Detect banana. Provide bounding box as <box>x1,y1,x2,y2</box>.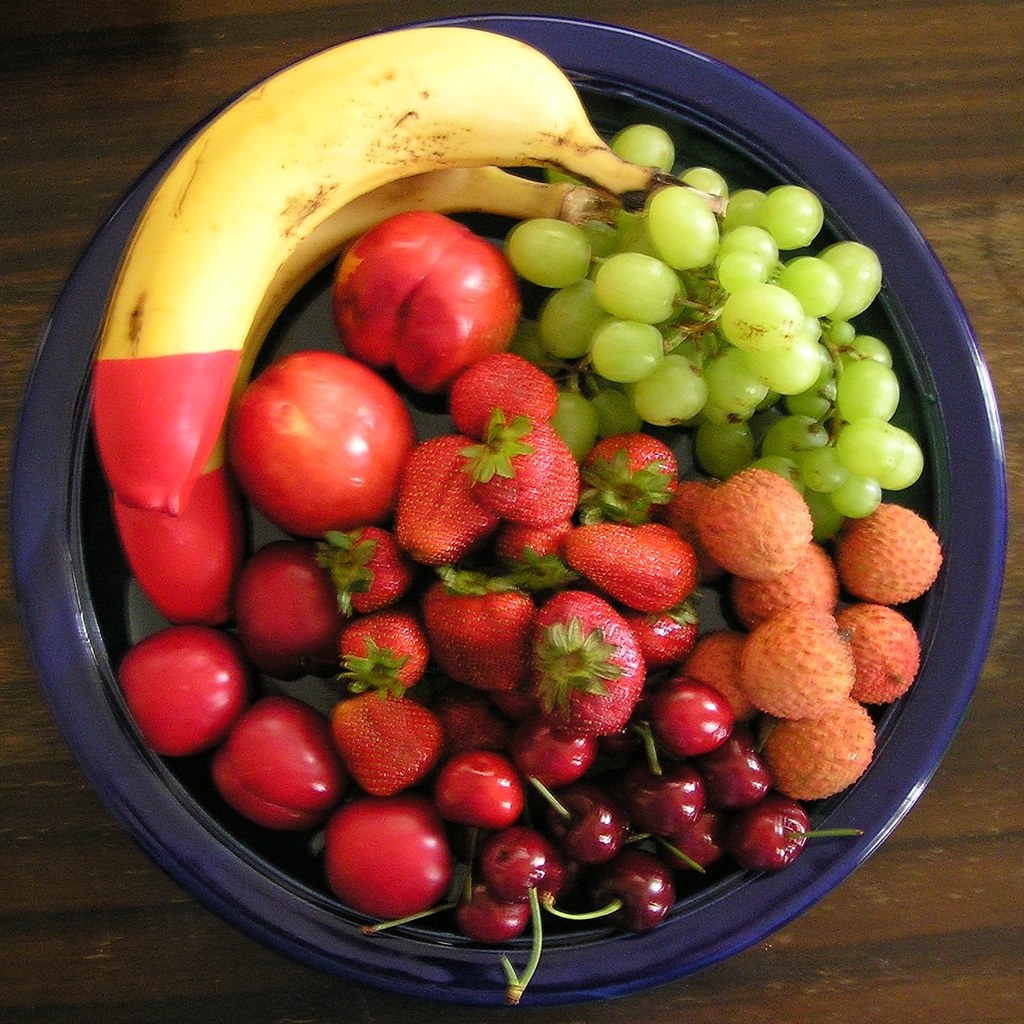
<box>106,164,622,627</box>.
